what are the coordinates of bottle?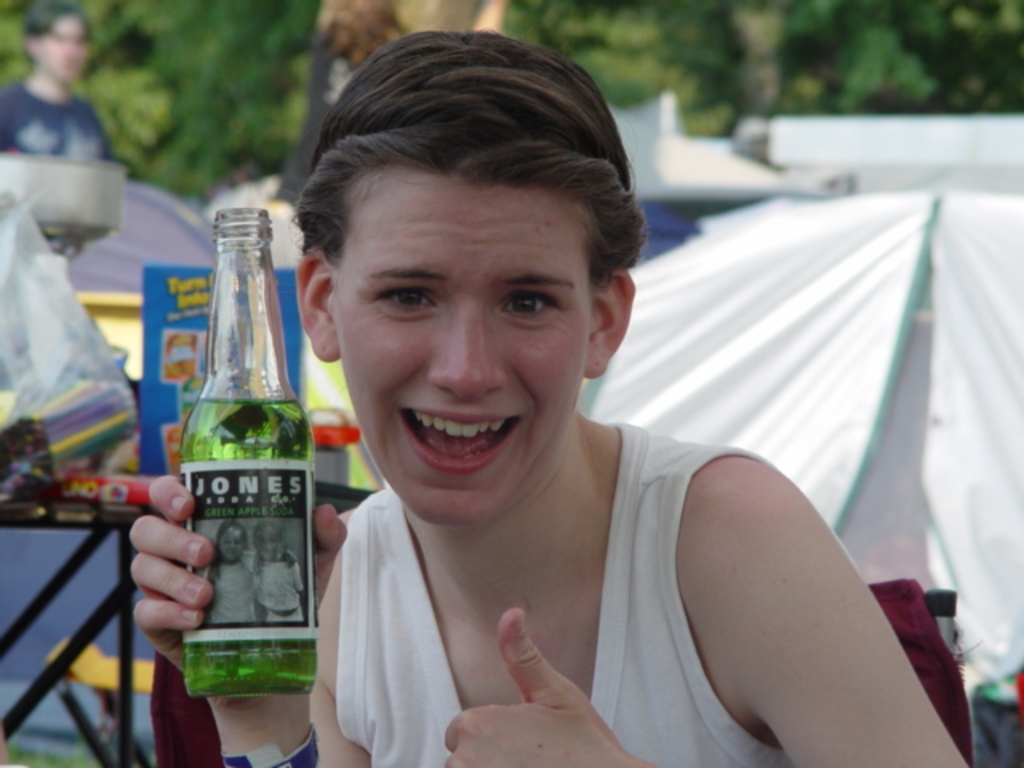
box=[178, 205, 318, 701].
